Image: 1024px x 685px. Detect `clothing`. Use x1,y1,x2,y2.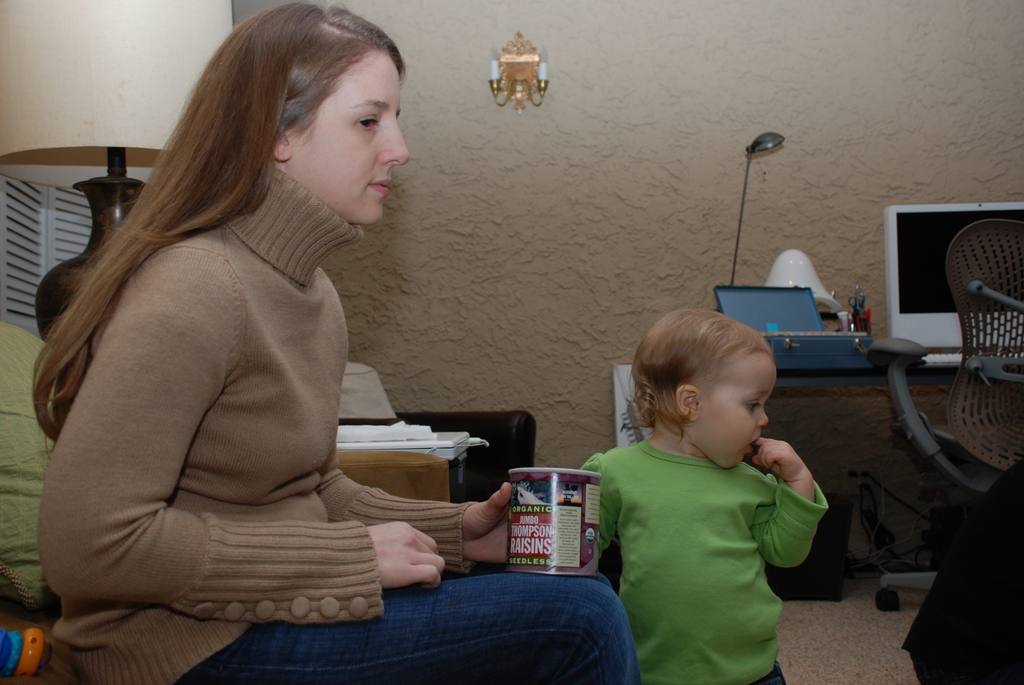
586,401,833,669.
